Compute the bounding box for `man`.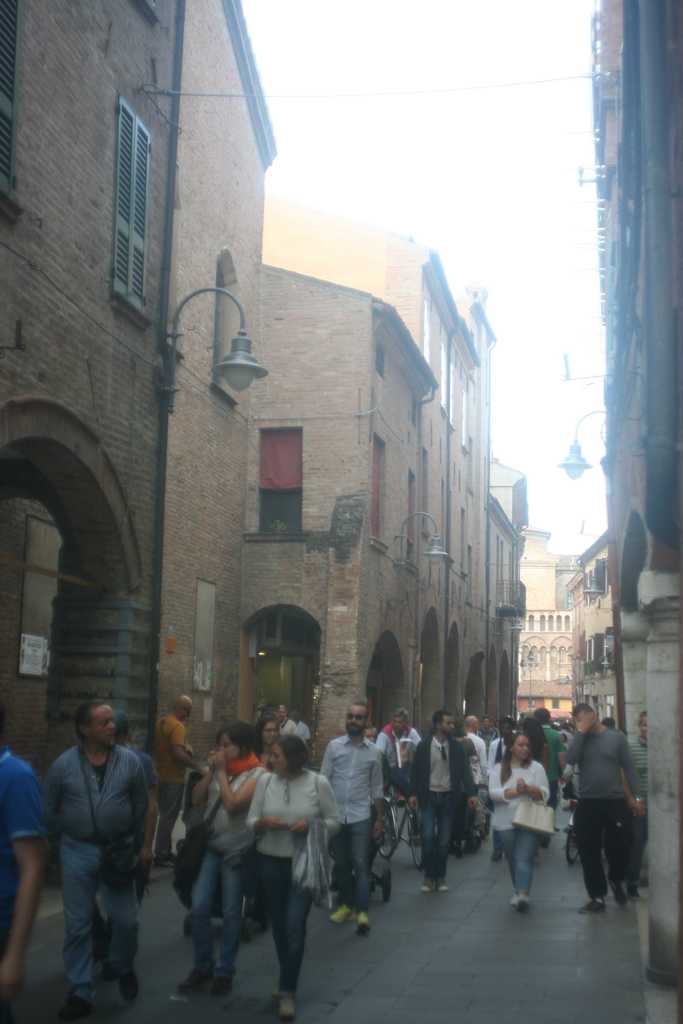
select_region(313, 700, 386, 934).
